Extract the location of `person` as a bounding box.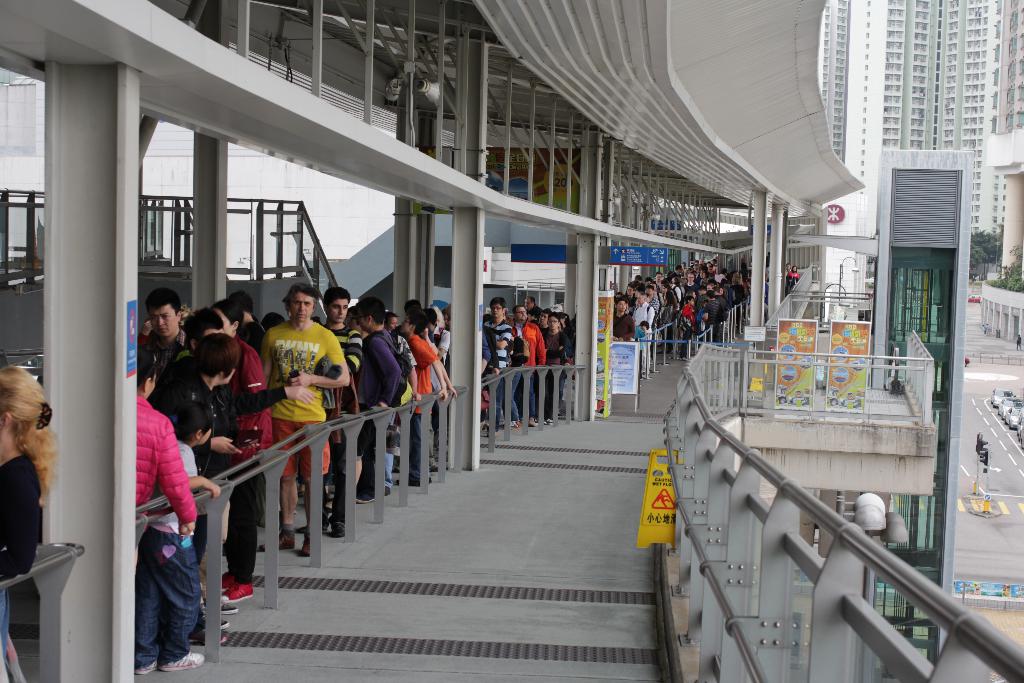
locate(979, 320, 986, 334).
